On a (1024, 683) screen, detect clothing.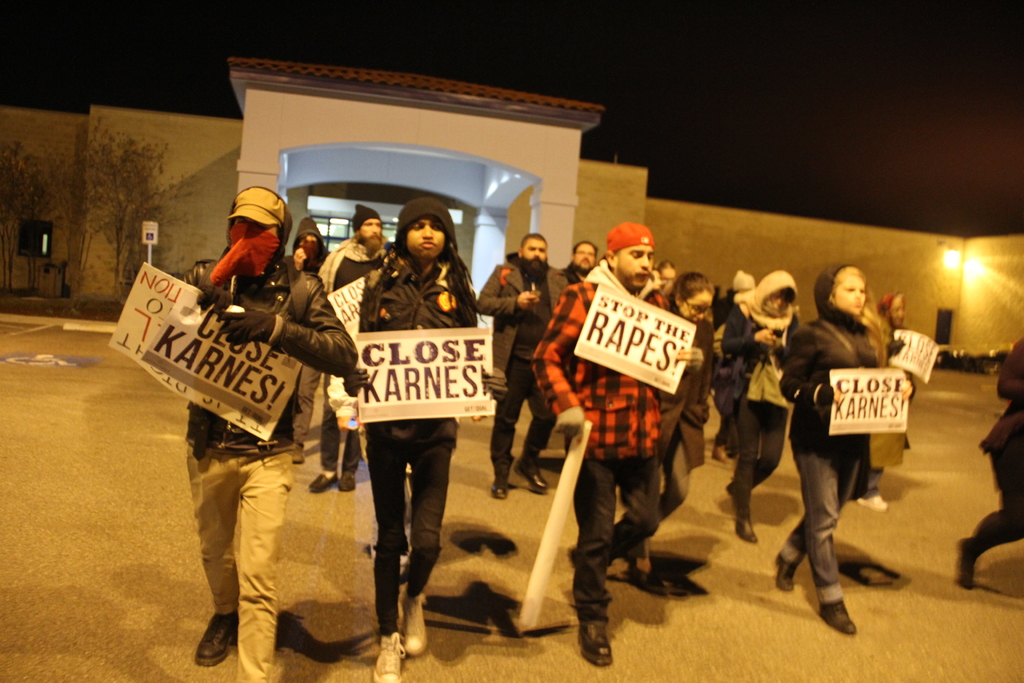
725,273,800,517.
